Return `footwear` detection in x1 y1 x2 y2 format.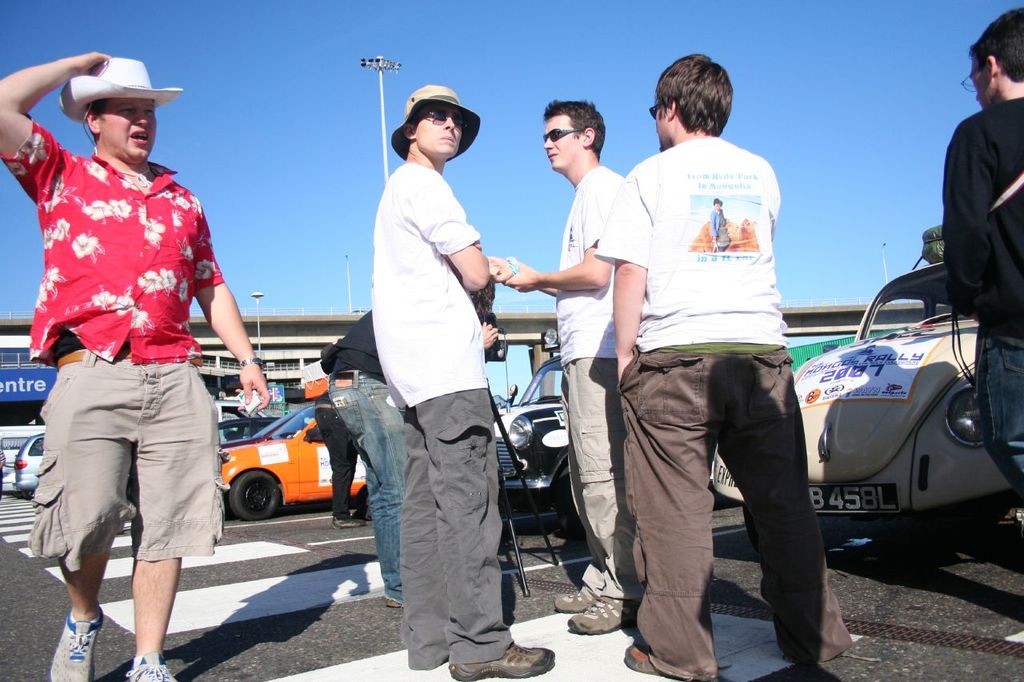
619 639 675 679.
